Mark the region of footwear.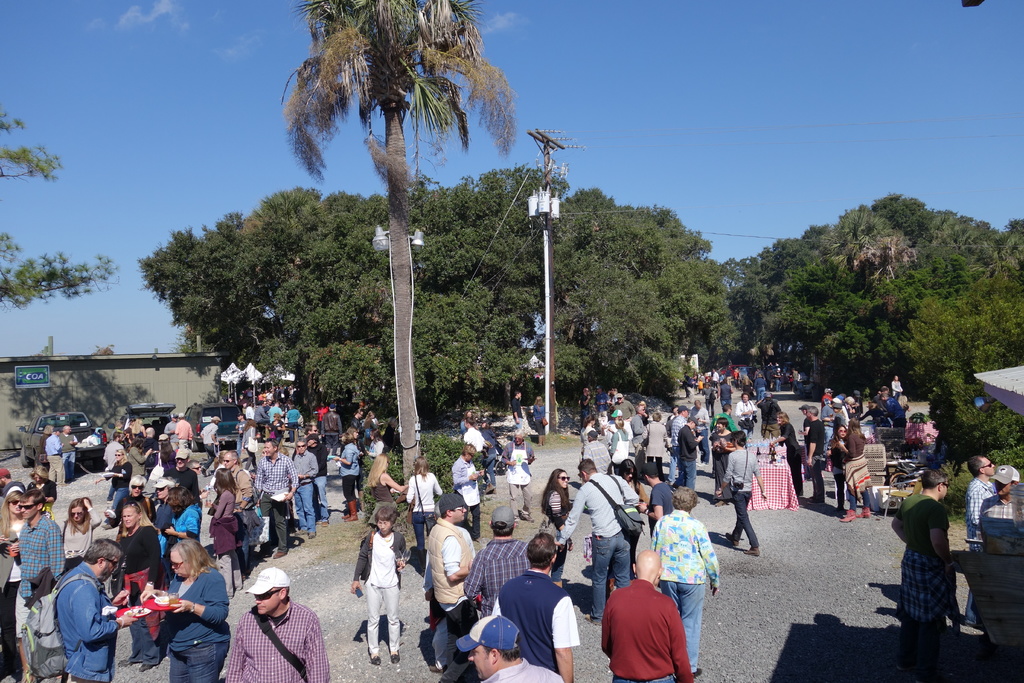
Region: left=140, top=661, right=160, bottom=671.
